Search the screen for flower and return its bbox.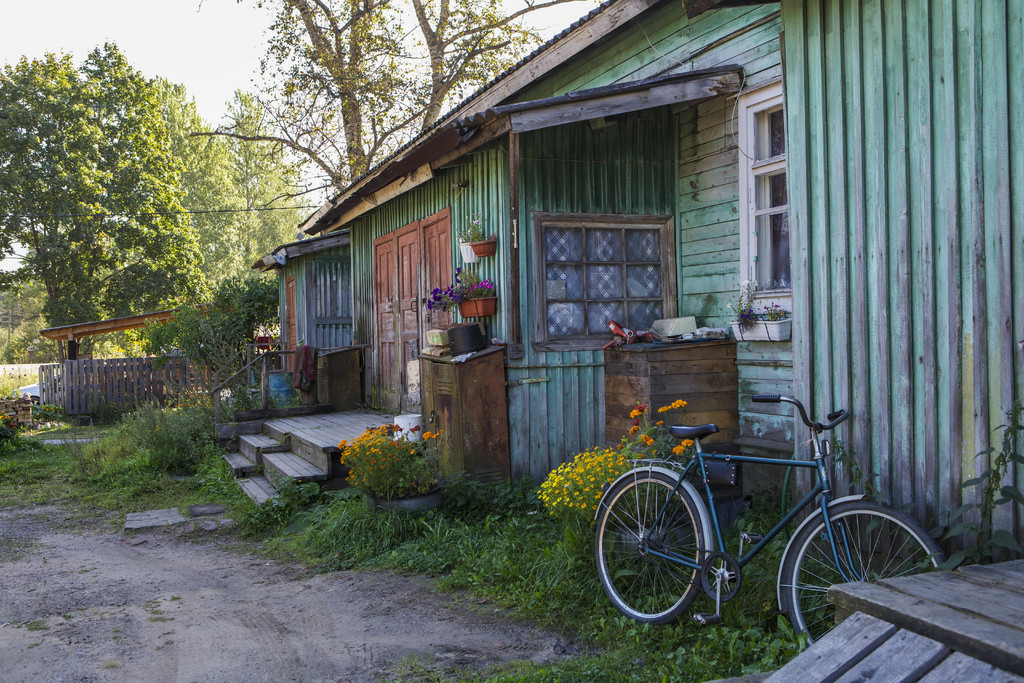
Found: pyautogui.locateOnScreen(666, 398, 684, 414).
